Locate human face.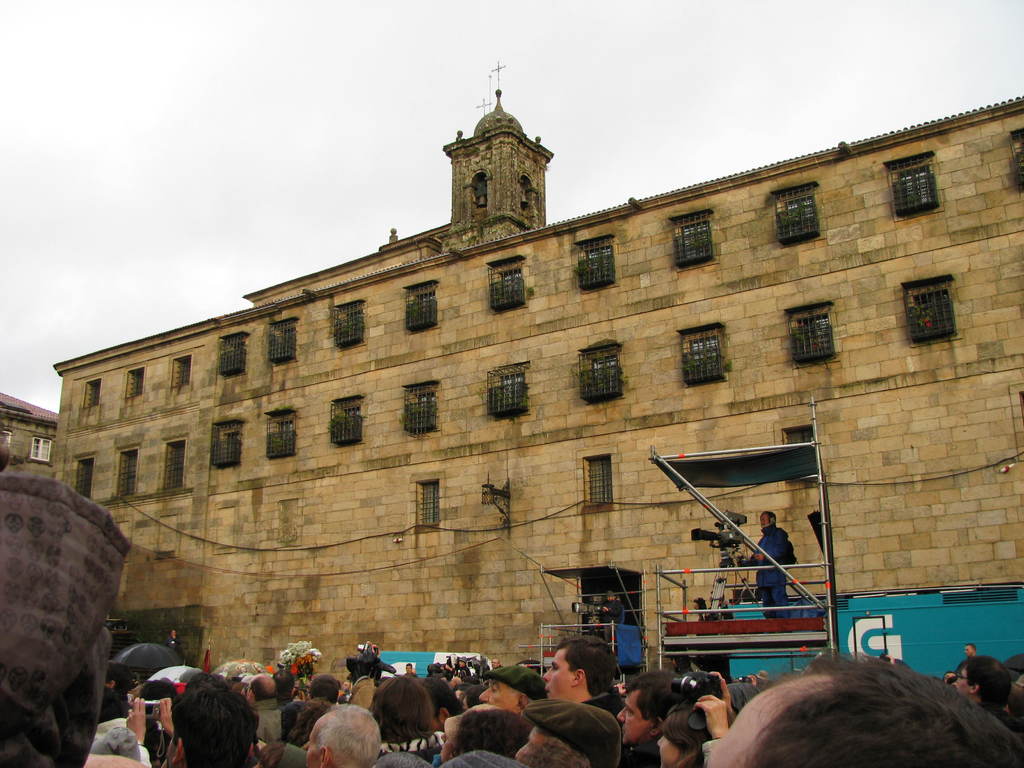
Bounding box: x1=438 y1=724 x2=454 y2=764.
